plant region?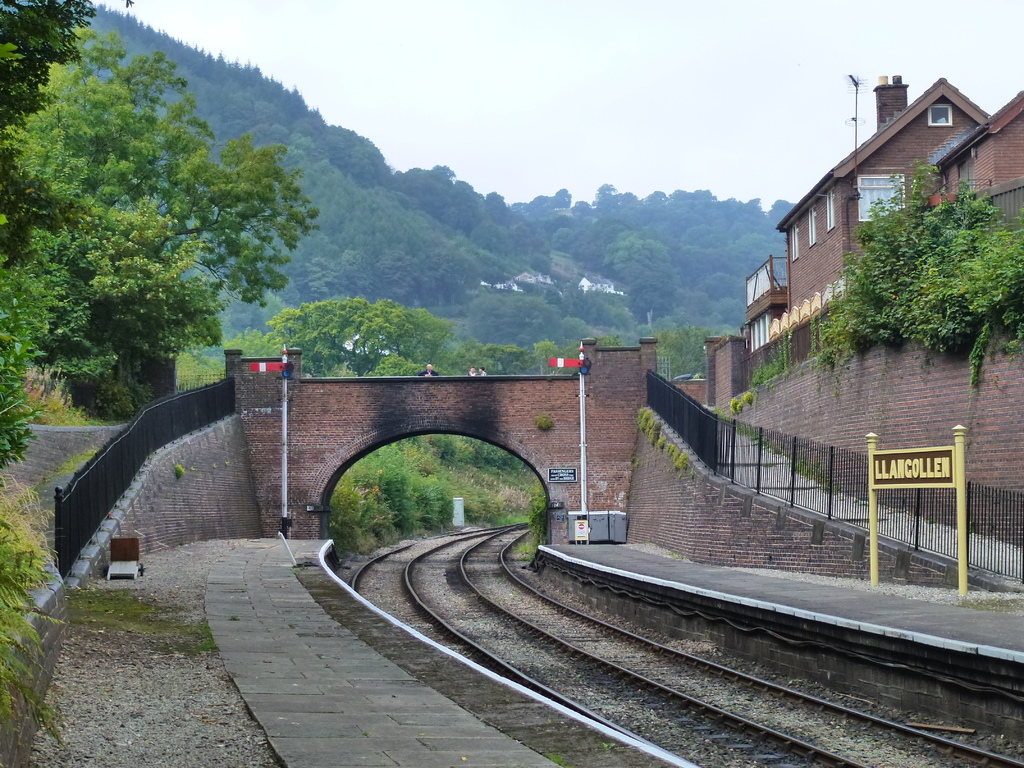
detection(648, 422, 659, 447)
